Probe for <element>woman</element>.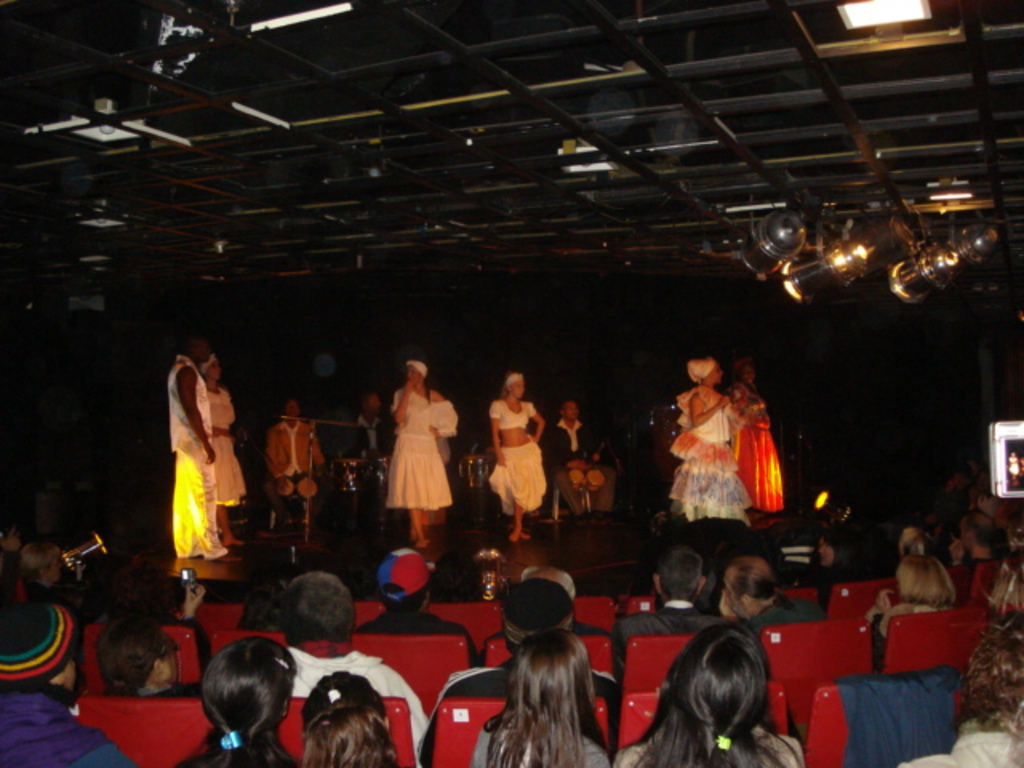
Probe result: Rect(867, 552, 947, 659).
